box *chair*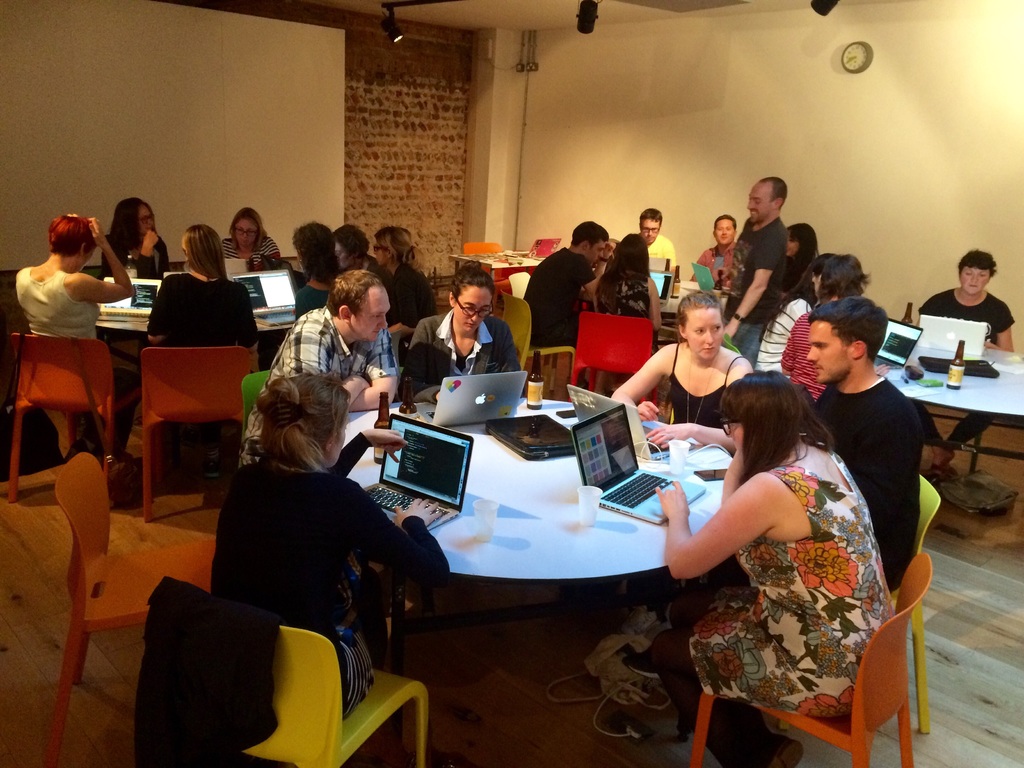
<bbox>10, 332, 149, 505</bbox>
